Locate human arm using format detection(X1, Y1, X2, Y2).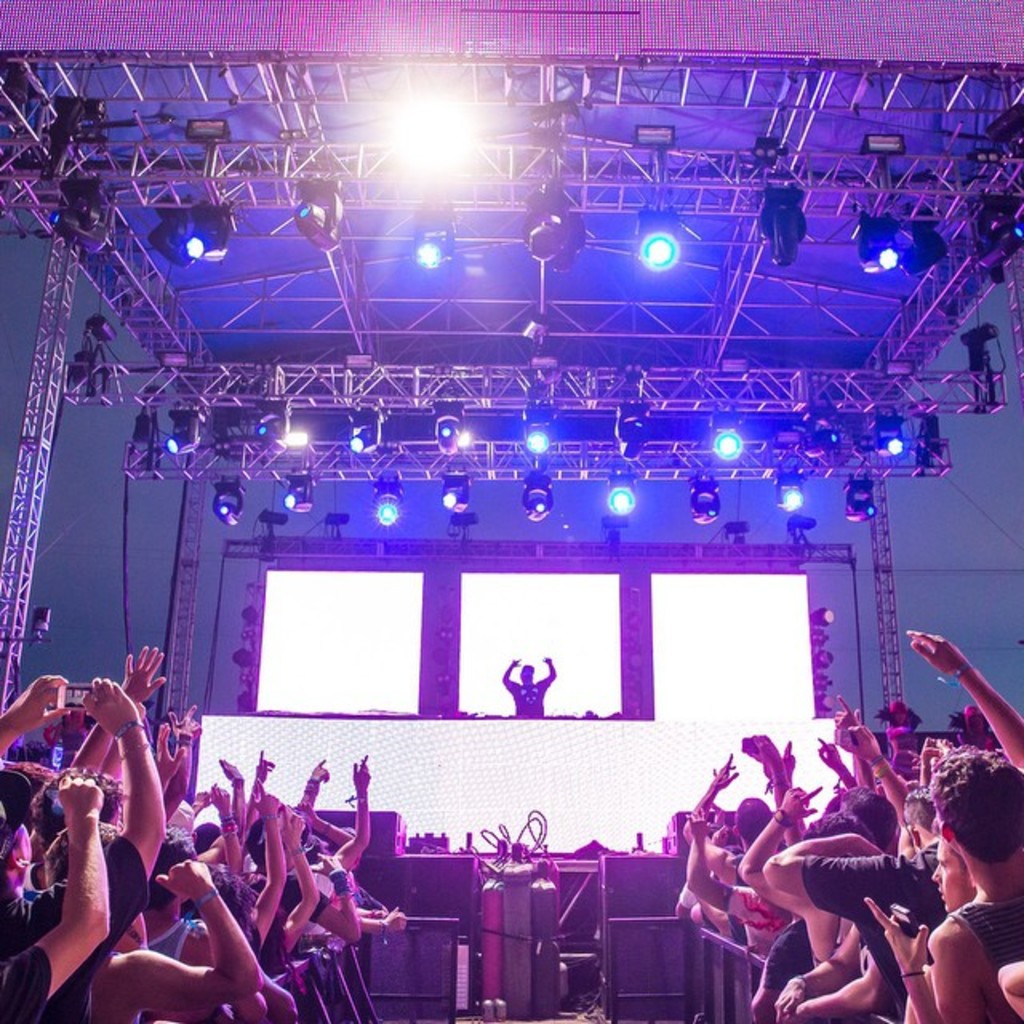
detection(677, 750, 739, 845).
